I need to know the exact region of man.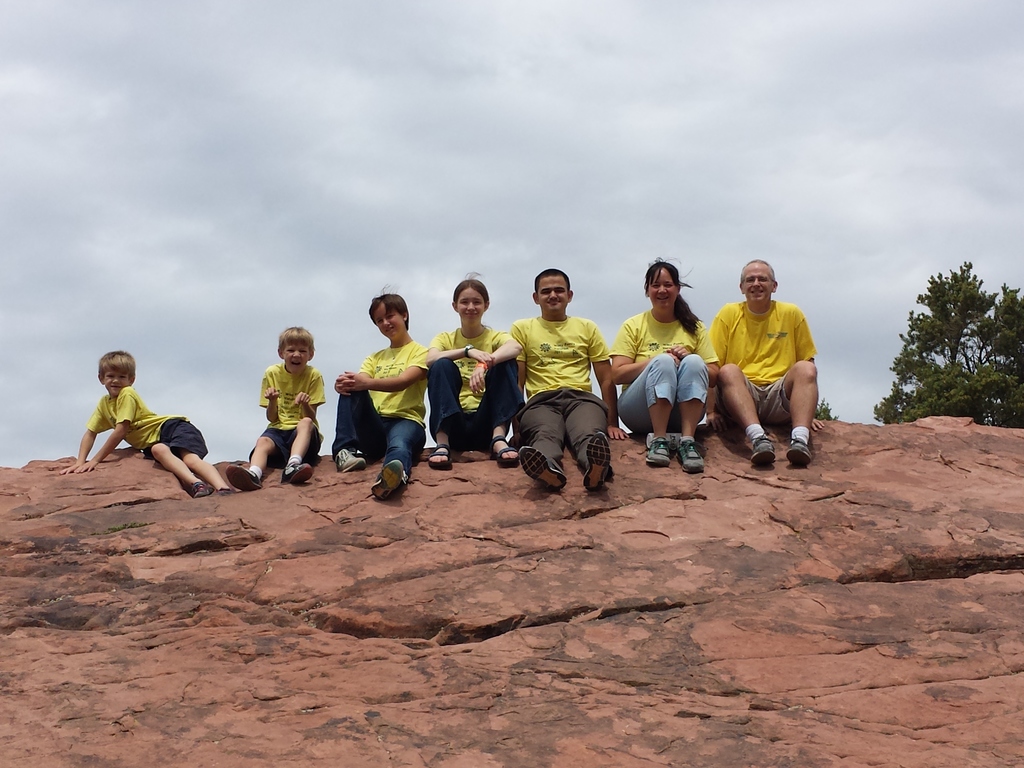
Region: <region>708, 252, 811, 495</region>.
